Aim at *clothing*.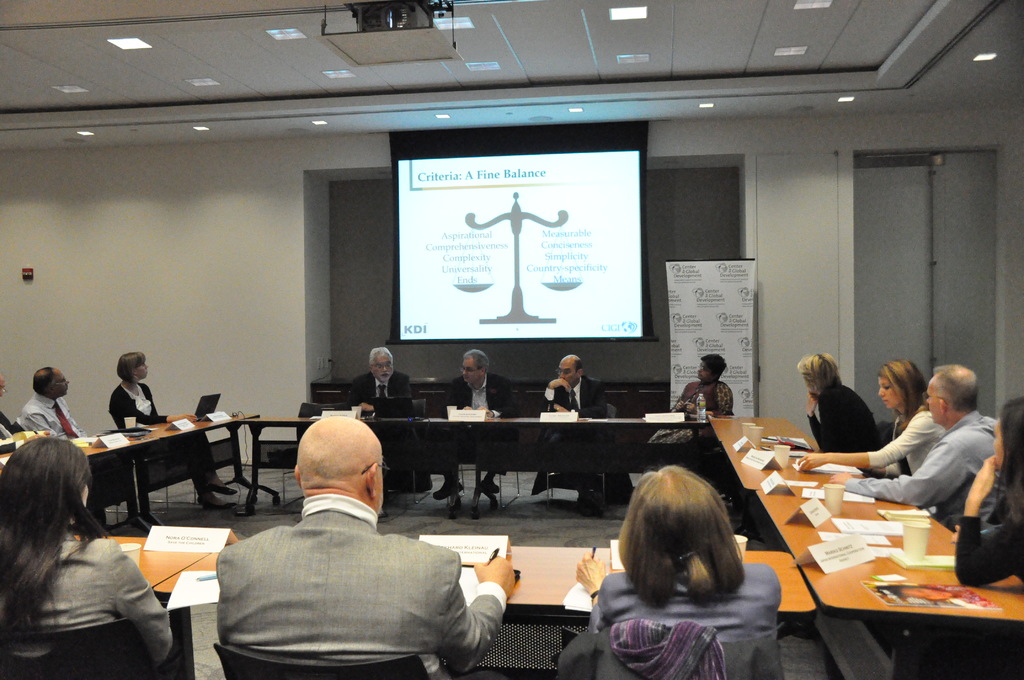
Aimed at x1=845 y1=407 x2=1001 y2=527.
